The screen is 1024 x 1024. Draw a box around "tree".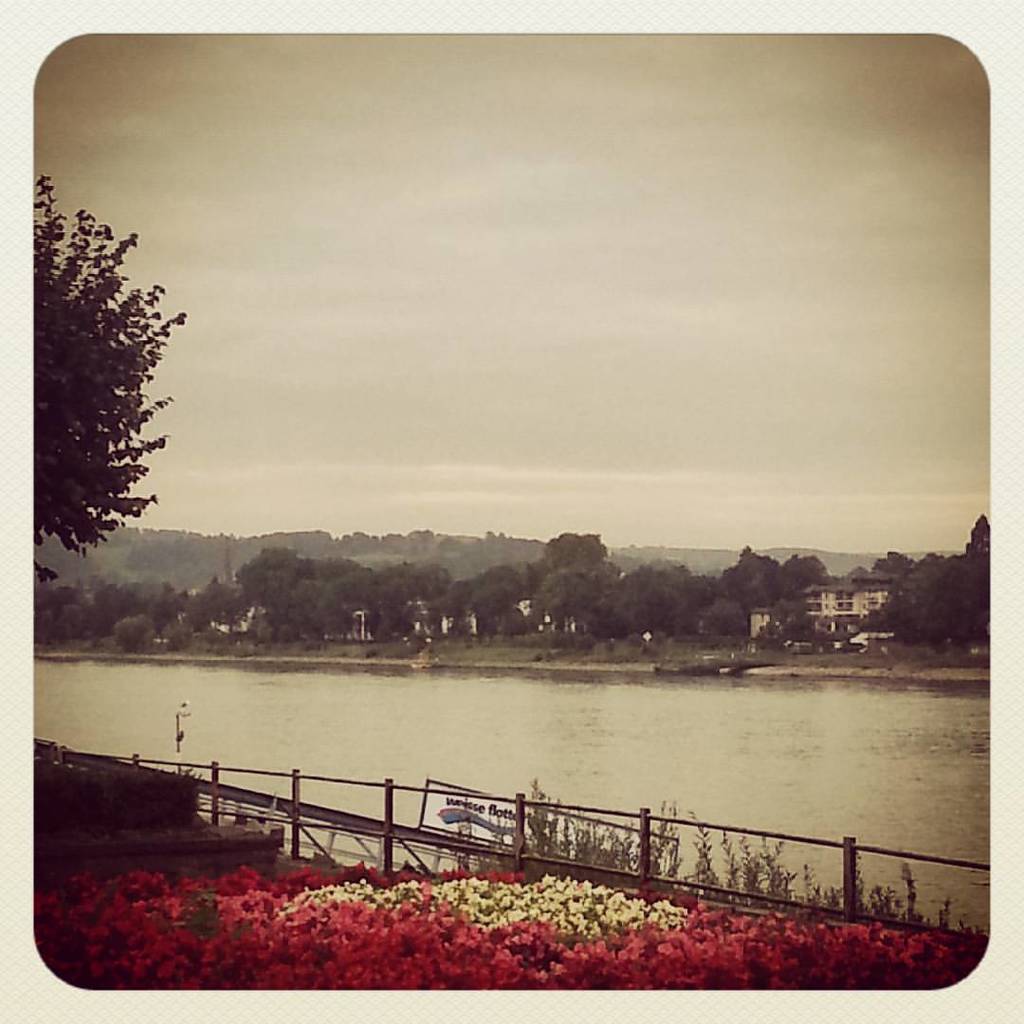
(699,593,748,648).
